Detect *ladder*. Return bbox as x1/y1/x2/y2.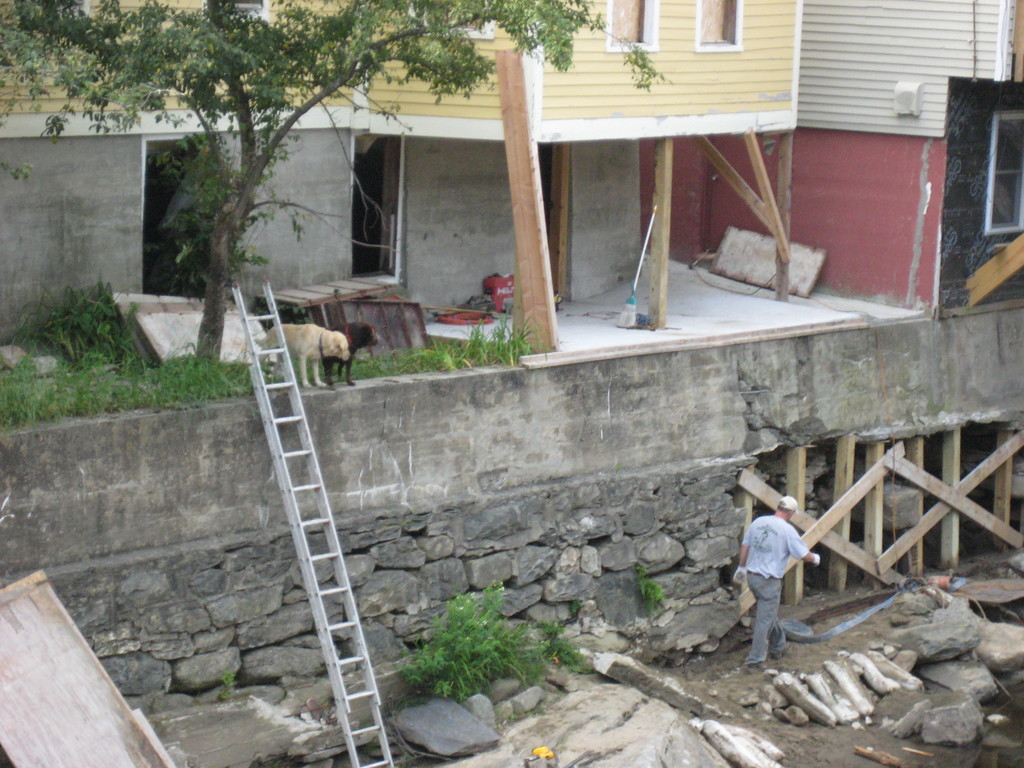
228/283/402/767.
